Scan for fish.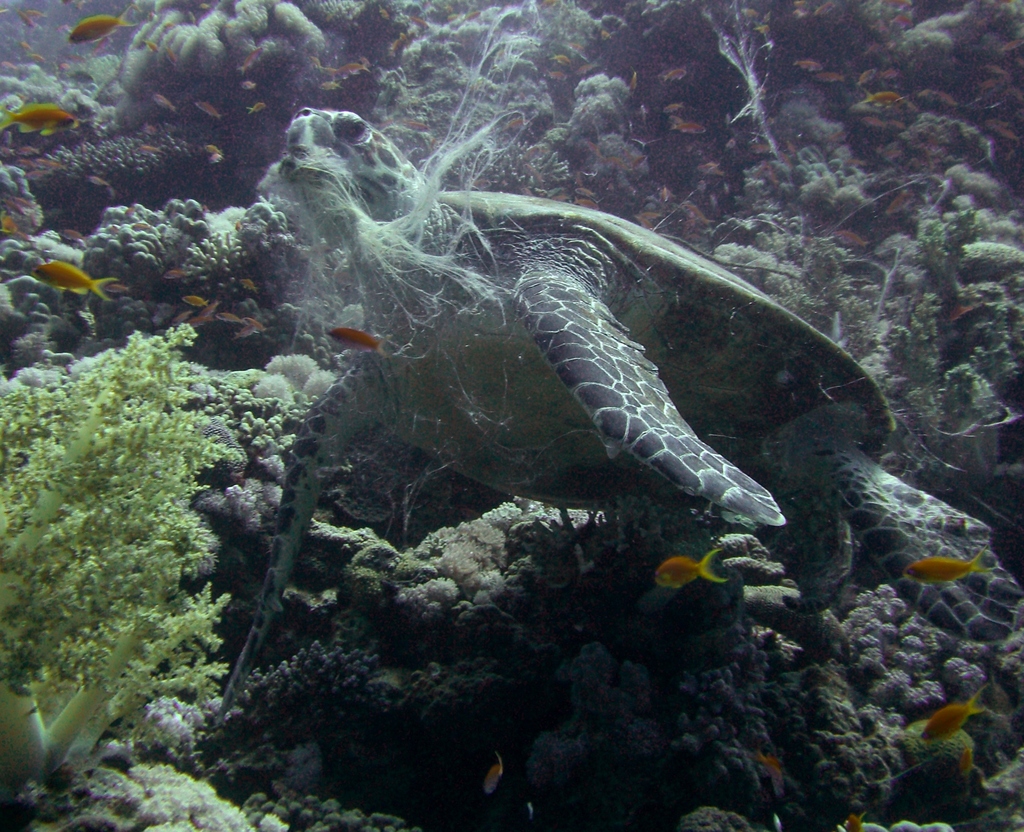
Scan result: bbox=(124, 204, 137, 215).
